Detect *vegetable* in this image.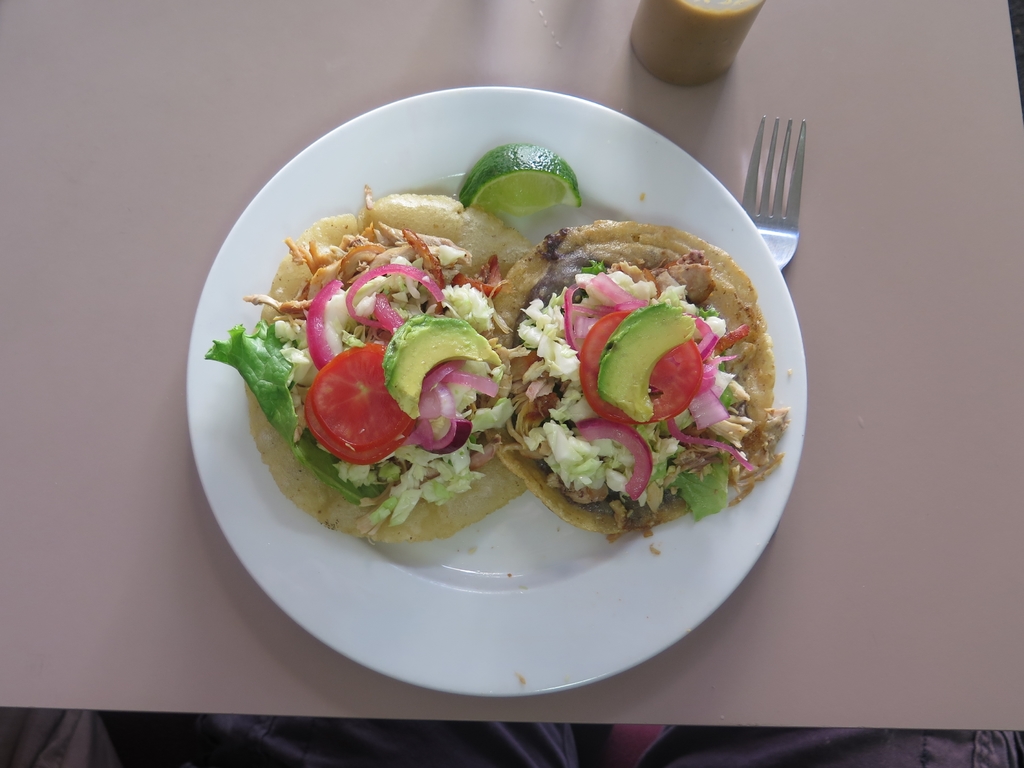
Detection: {"x1": 563, "y1": 284, "x2": 589, "y2": 365}.
